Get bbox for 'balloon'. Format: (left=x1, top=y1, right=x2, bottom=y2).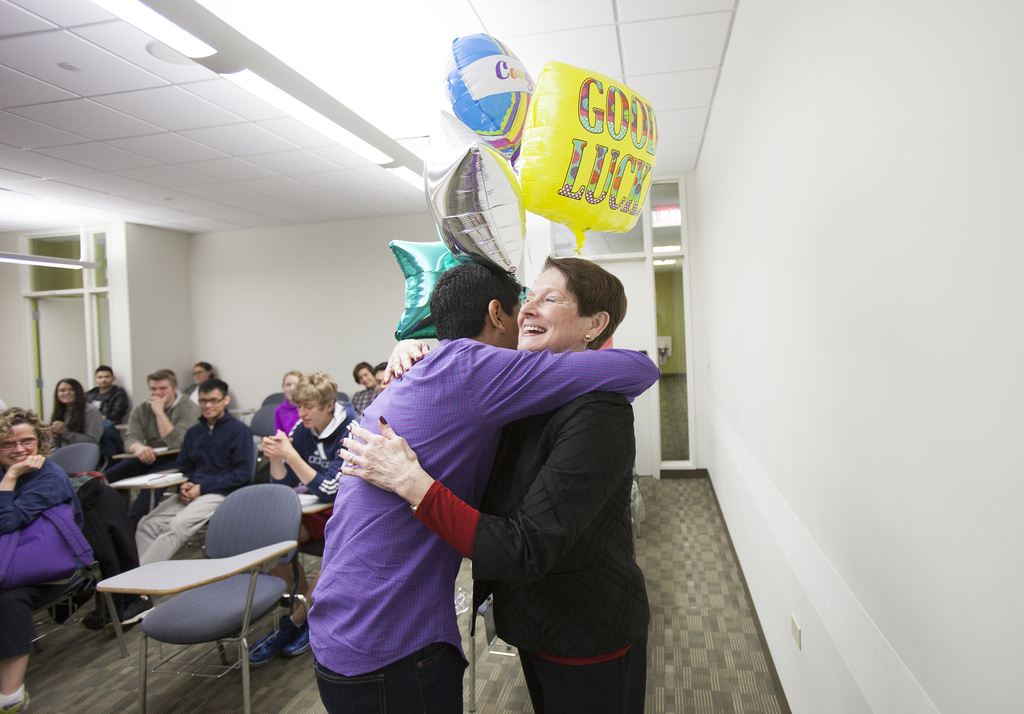
(left=423, top=110, right=527, bottom=279).
